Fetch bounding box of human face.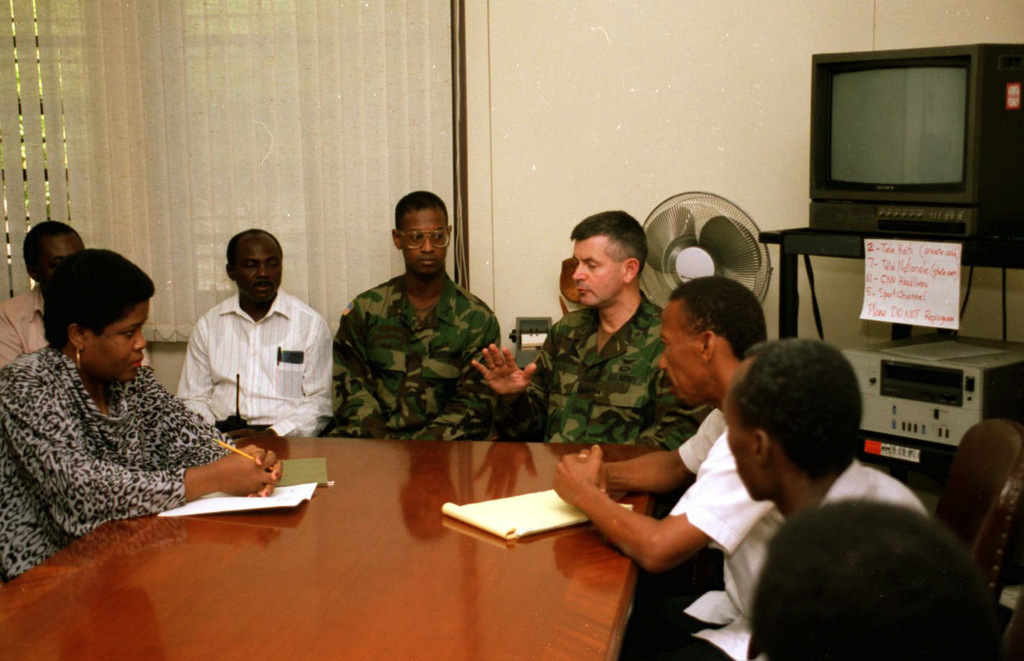
Bbox: l=727, t=365, r=752, b=507.
